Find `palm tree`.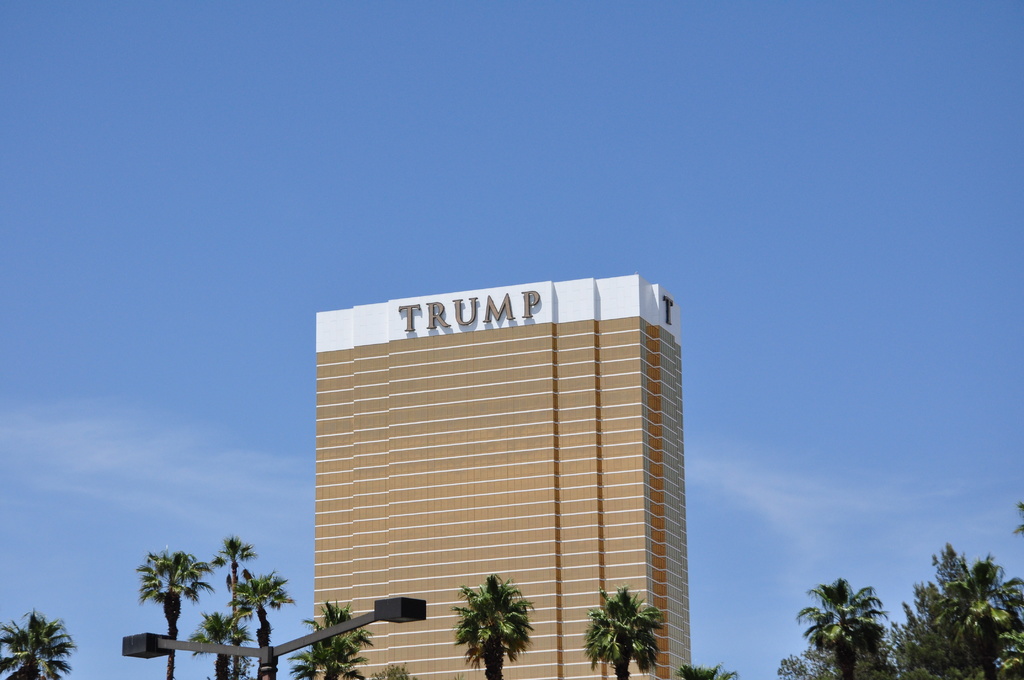
3 603 72 672.
